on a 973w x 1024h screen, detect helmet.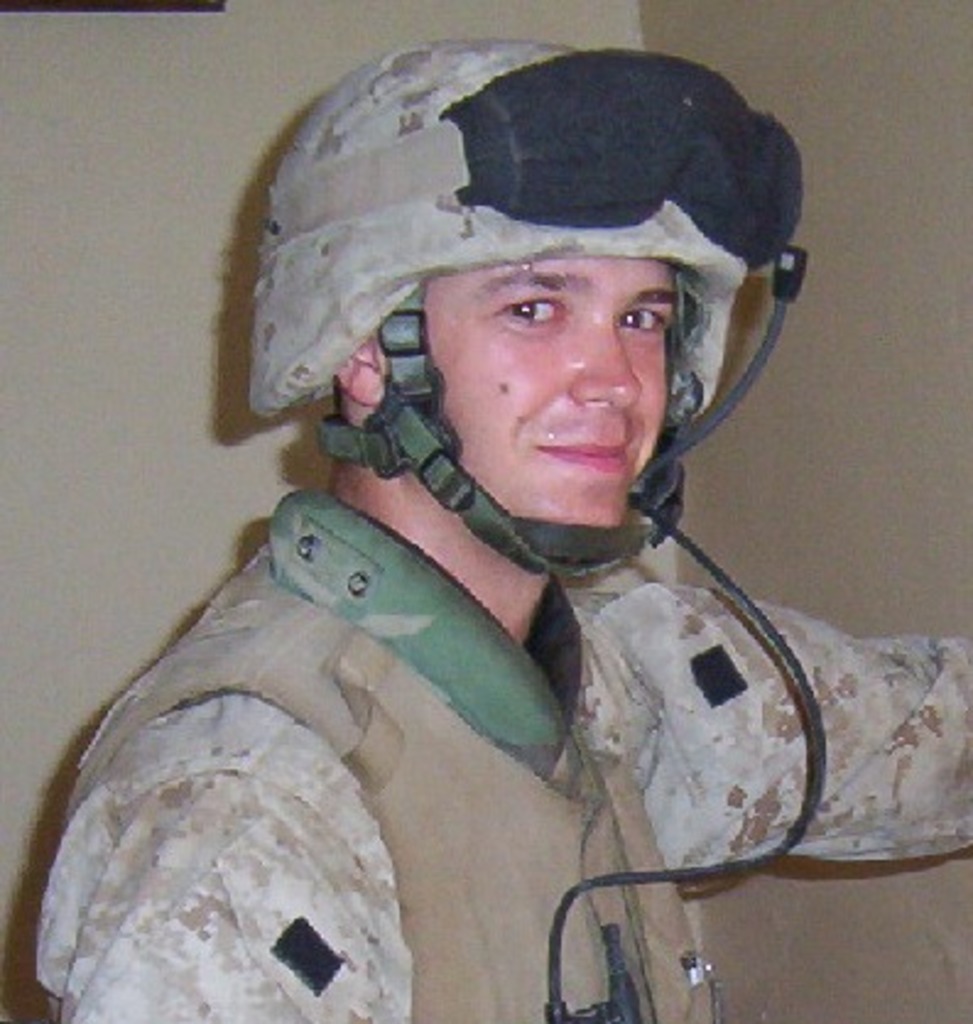
detection(235, 29, 809, 583).
